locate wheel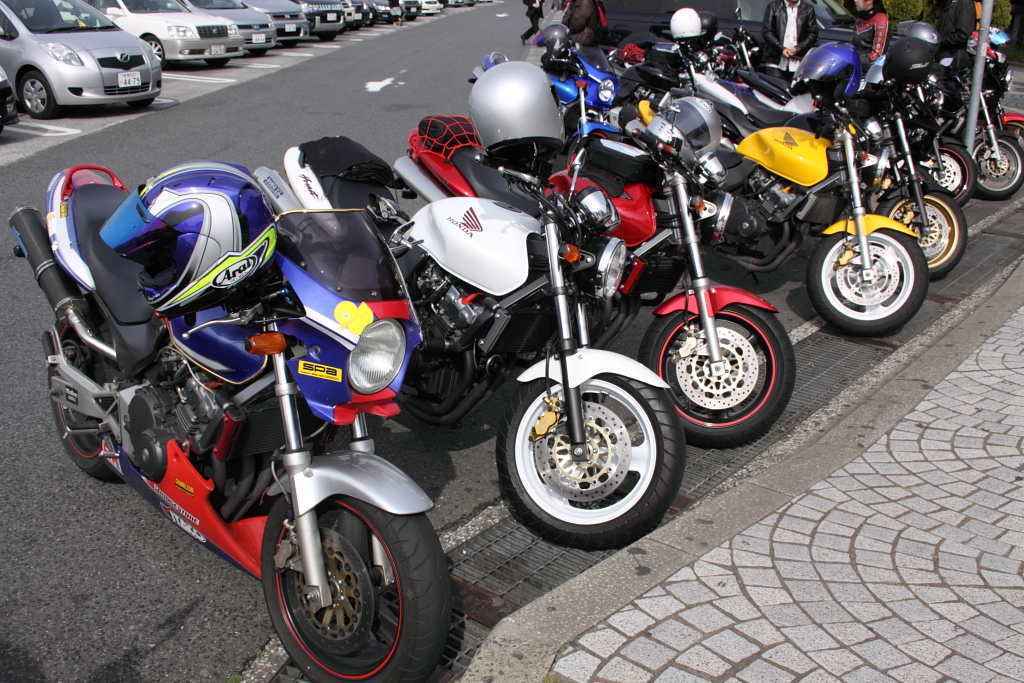
(x1=642, y1=299, x2=795, y2=450)
